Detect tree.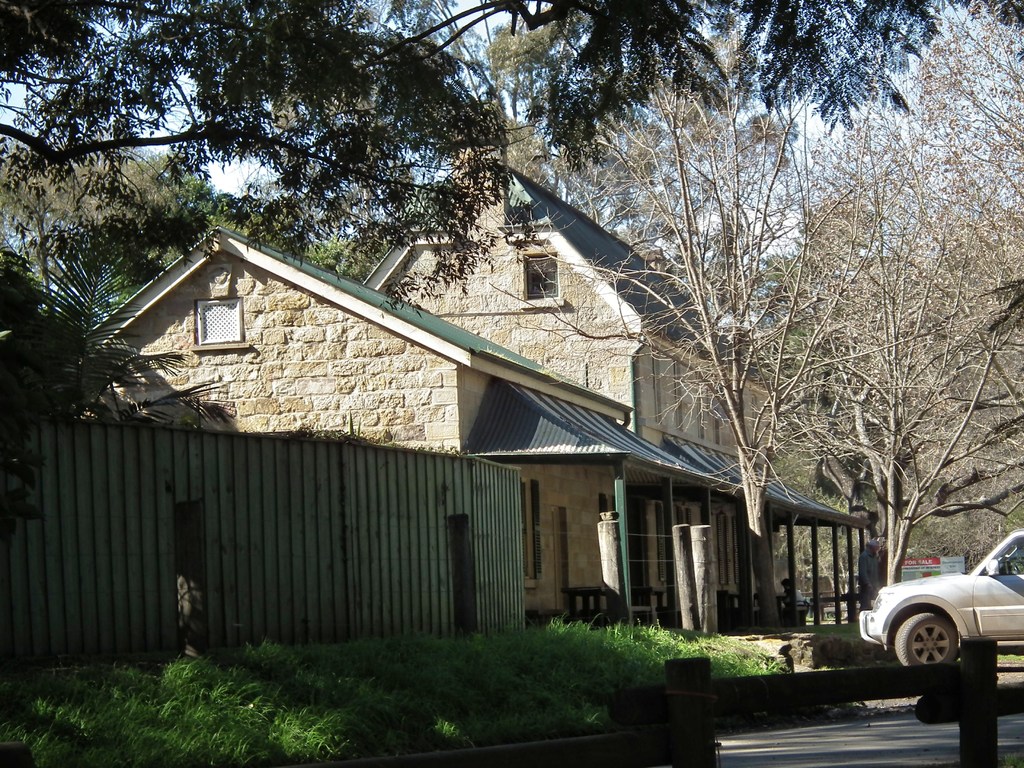
Detected at (left=746, top=0, right=1023, bottom=584).
